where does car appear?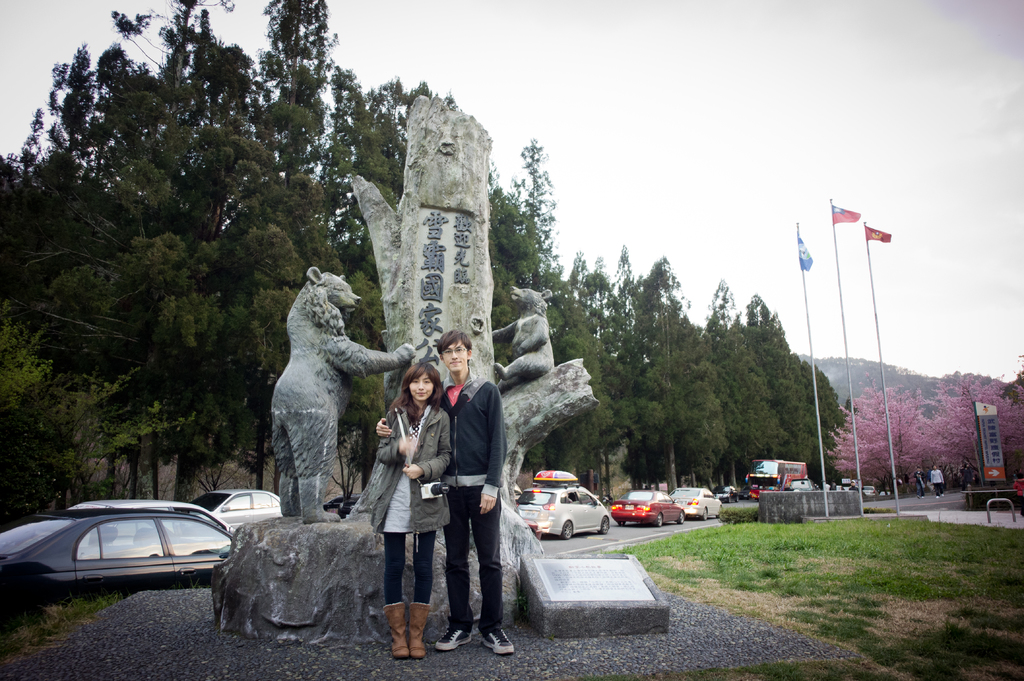
Appears at box=[826, 473, 856, 492].
